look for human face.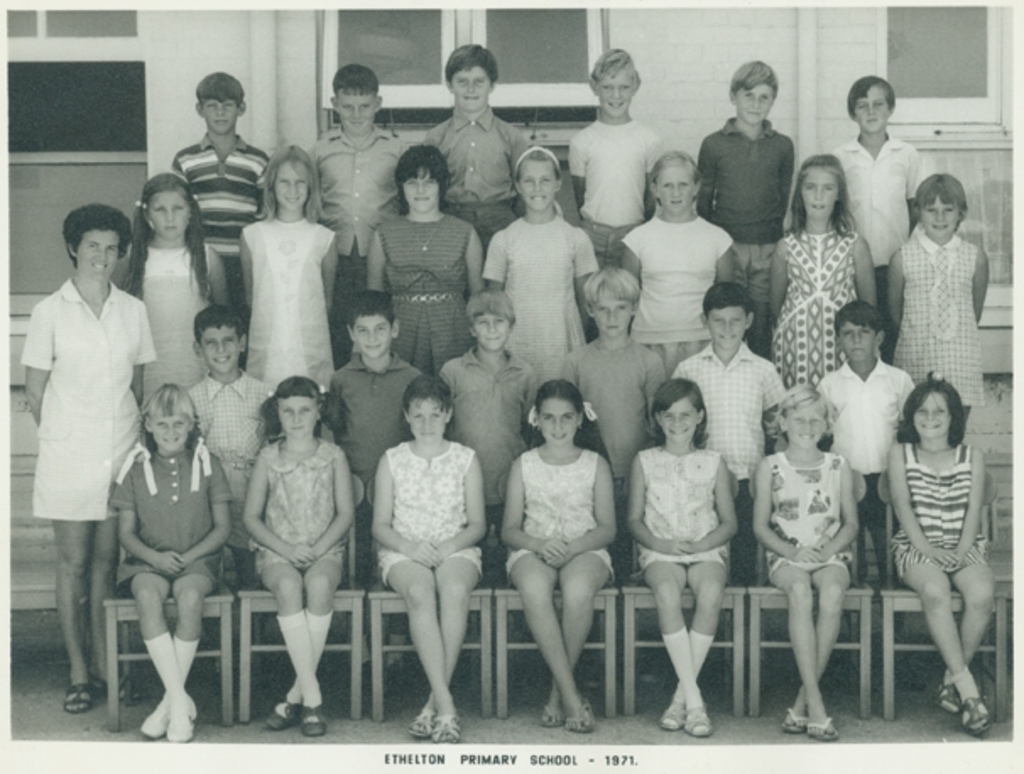
Found: [x1=705, y1=306, x2=747, y2=348].
